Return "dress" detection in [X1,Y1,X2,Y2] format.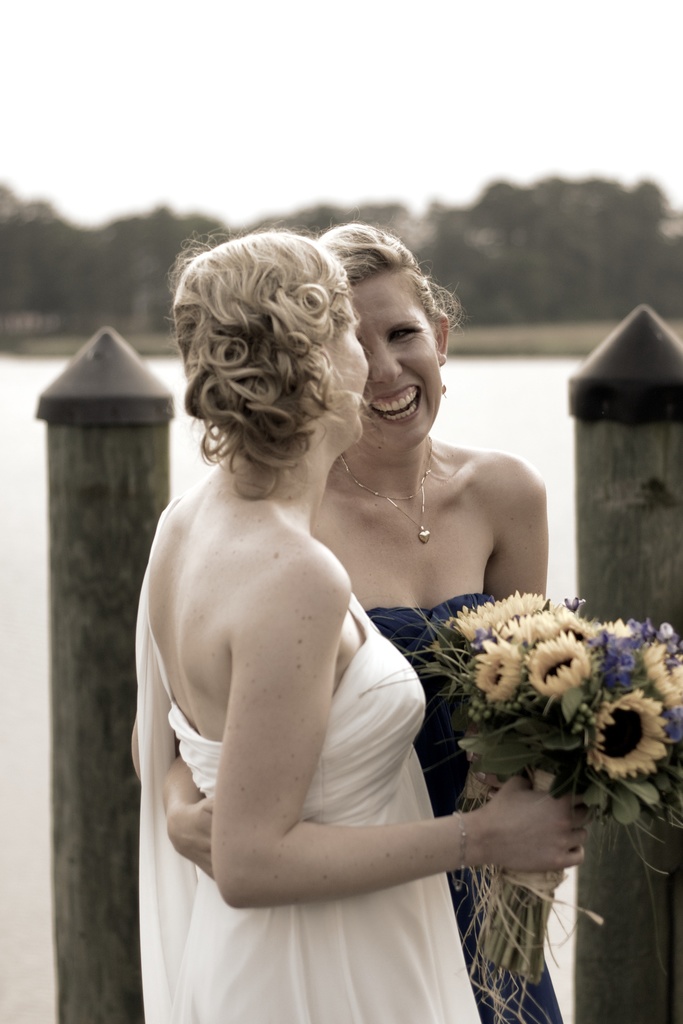
[373,596,583,1023].
